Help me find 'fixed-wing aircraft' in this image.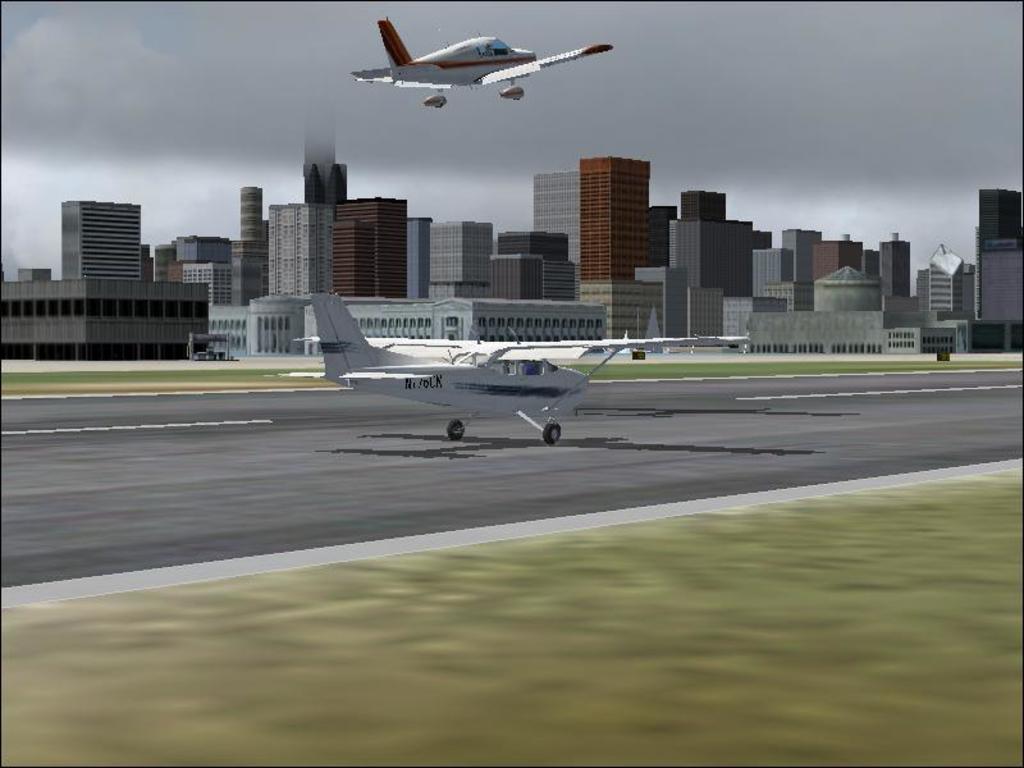
Found it: l=352, t=17, r=613, b=111.
